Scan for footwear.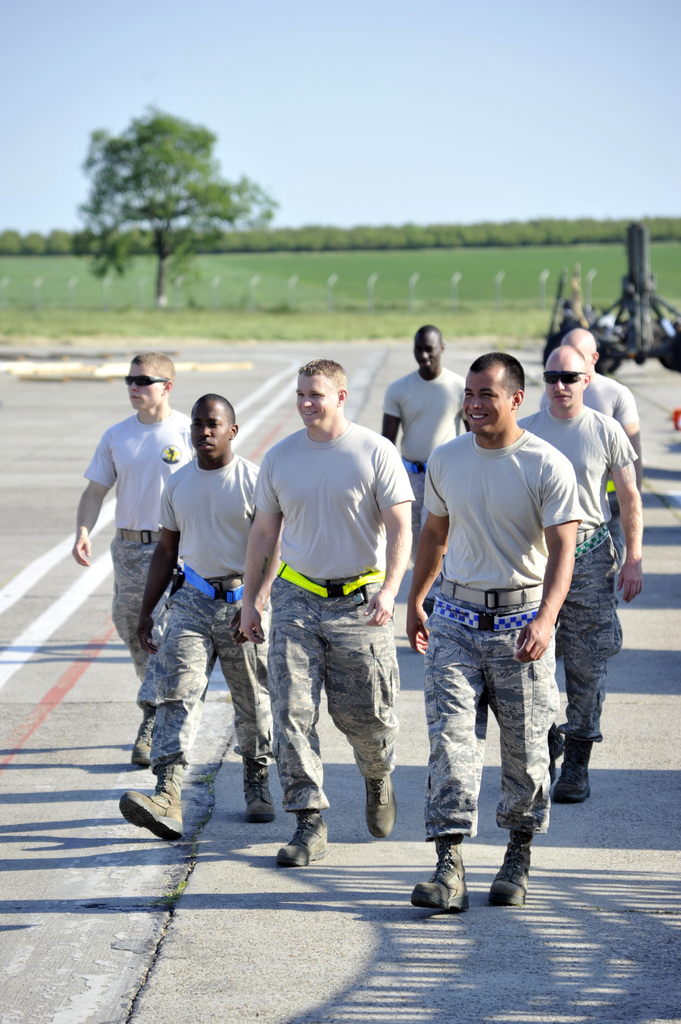
Scan result: [554,738,595,806].
